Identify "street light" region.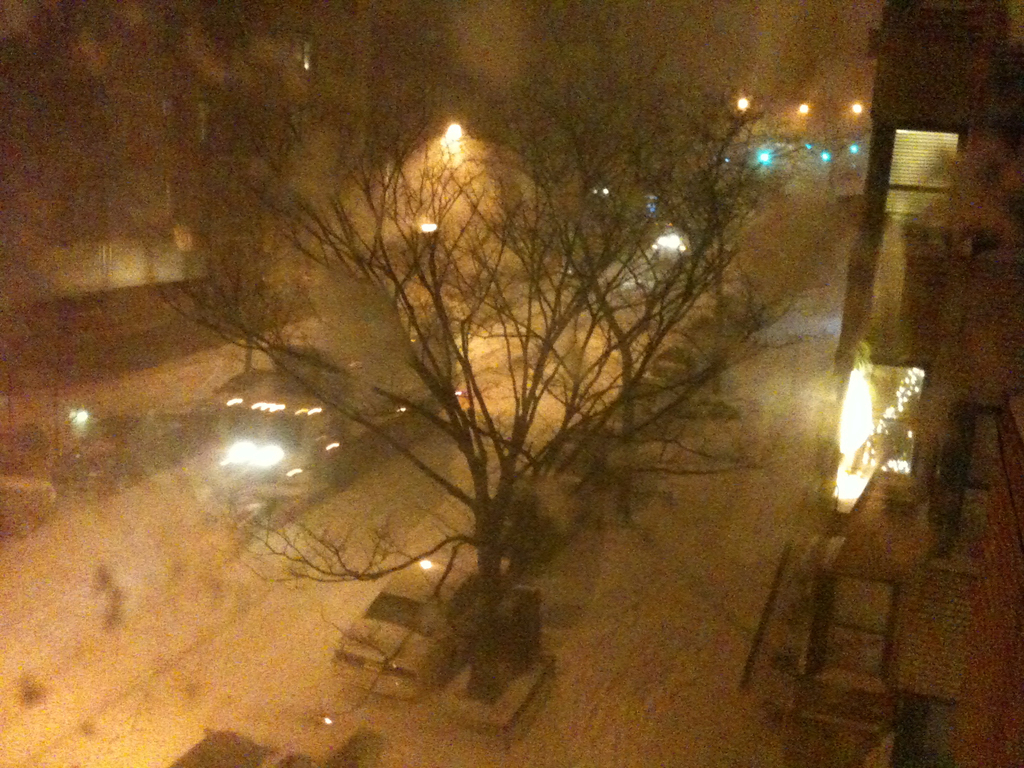
Region: bbox=(415, 217, 437, 253).
